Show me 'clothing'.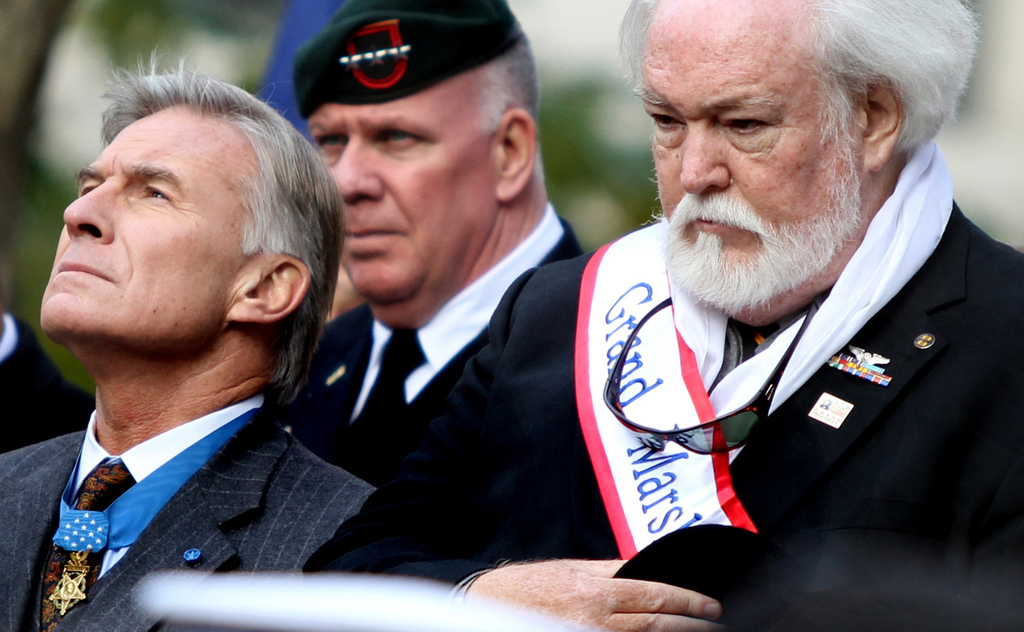
'clothing' is here: pyautogui.locateOnScreen(0, 389, 383, 631).
